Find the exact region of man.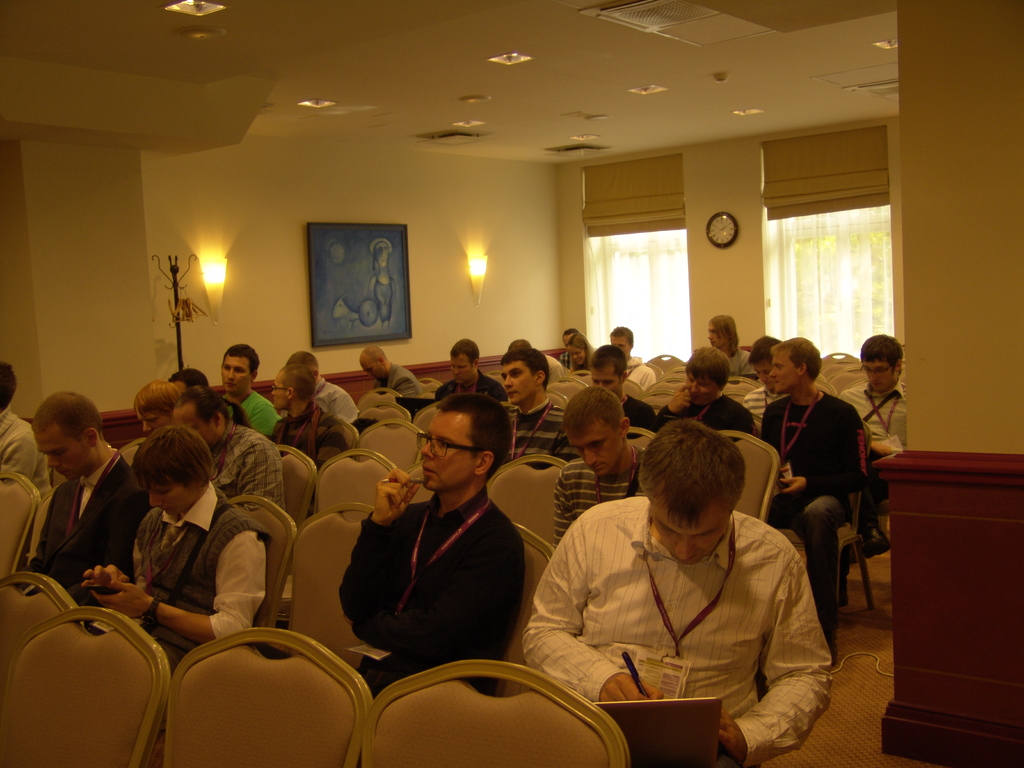
Exact region: region(433, 337, 507, 406).
